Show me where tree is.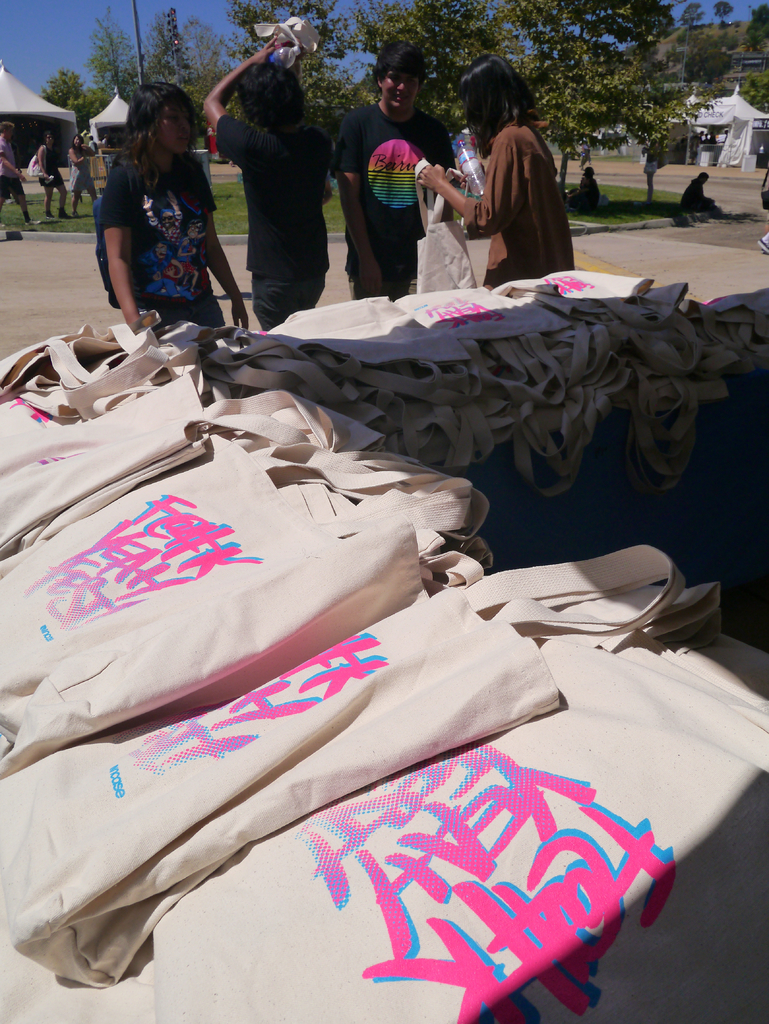
tree is at (x1=745, y1=1, x2=768, y2=62).
